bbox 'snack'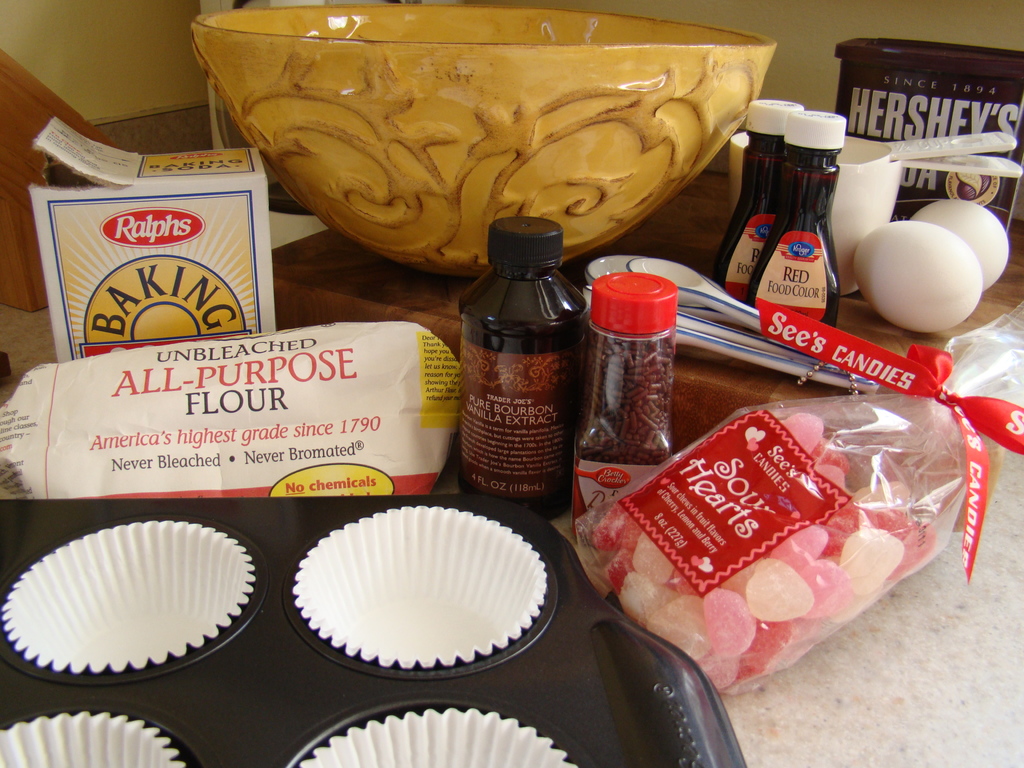
{"left": 566, "top": 396, "right": 953, "bottom": 666}
